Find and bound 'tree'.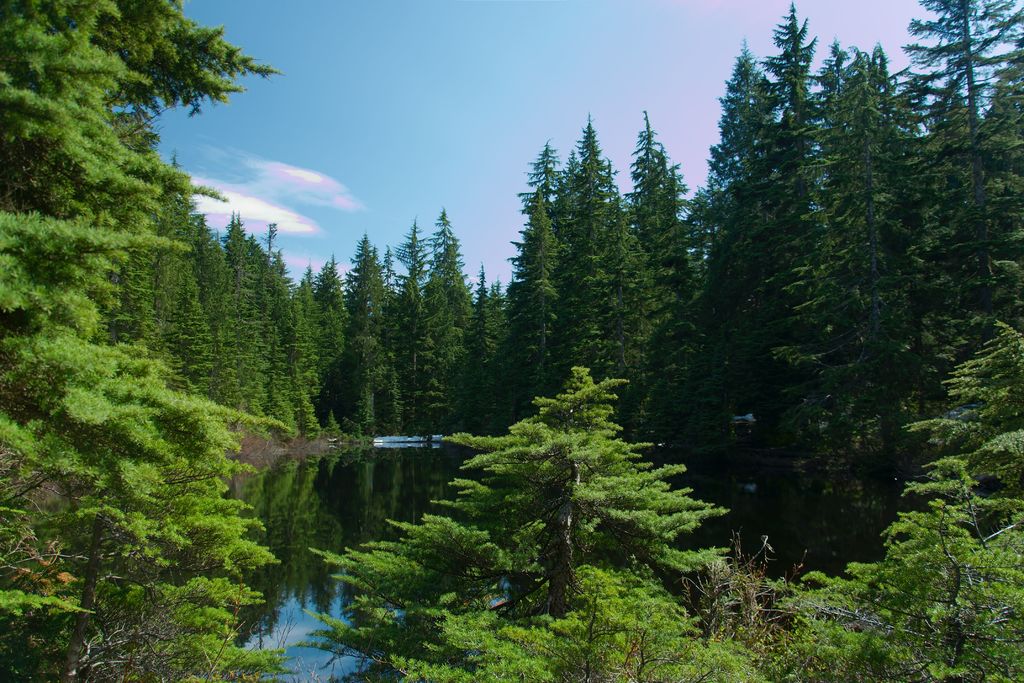
Bound: (464, 288, 503, 422).
